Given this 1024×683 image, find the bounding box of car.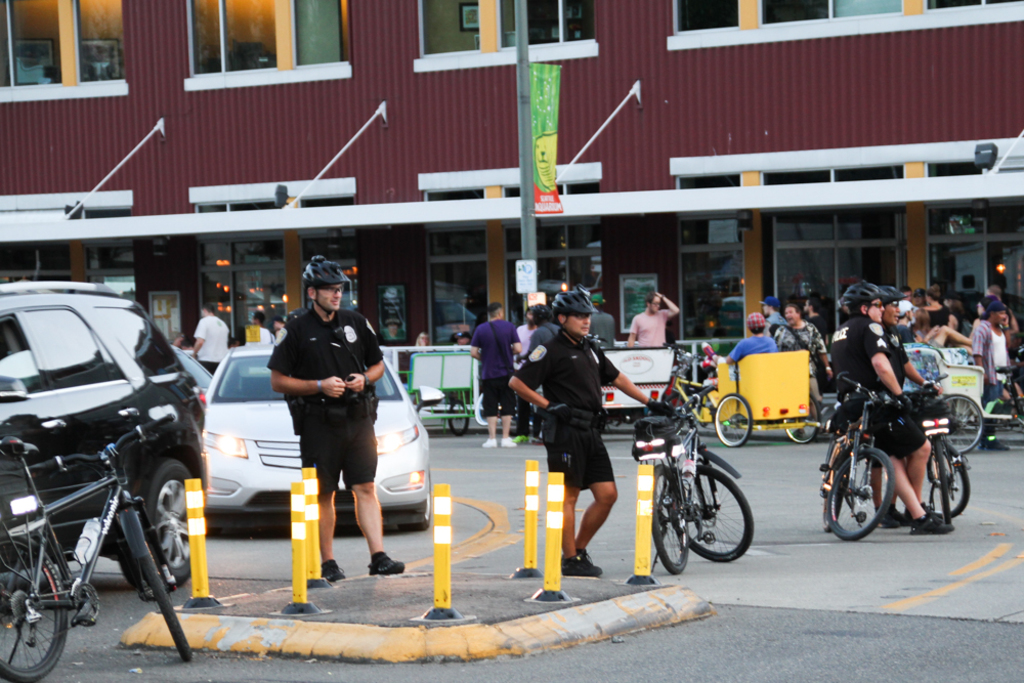
{"left": 0, "top": 278, "right": 207, "bottom": 597}.
